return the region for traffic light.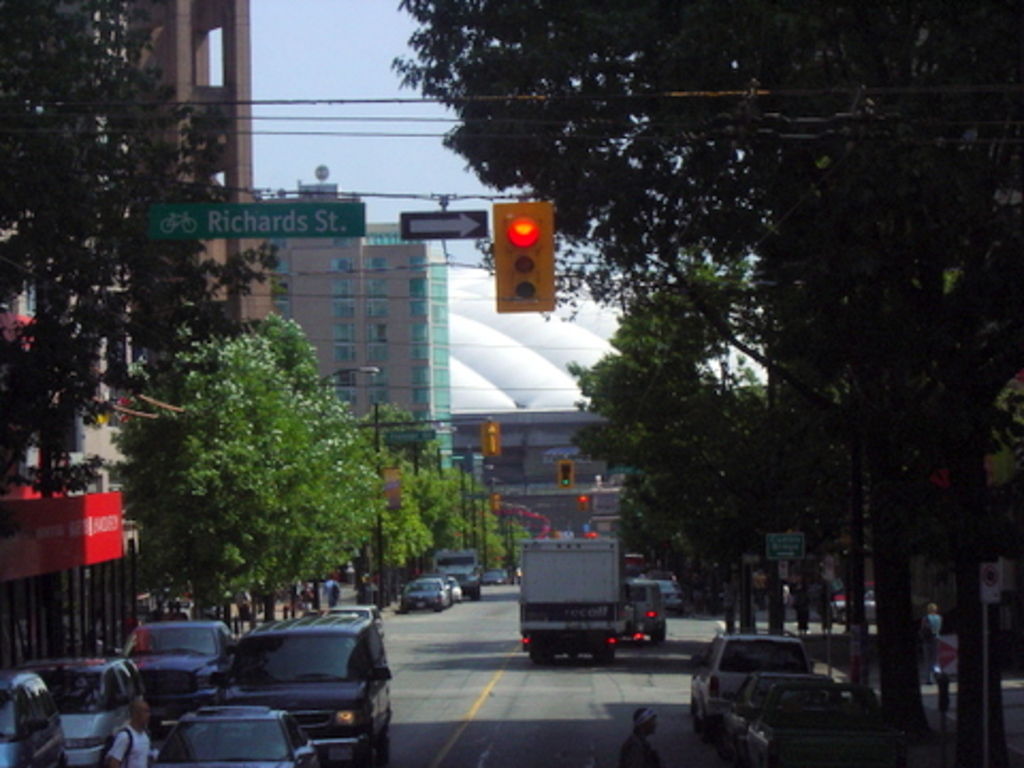
l=482, t=418, r=501, b=461.
